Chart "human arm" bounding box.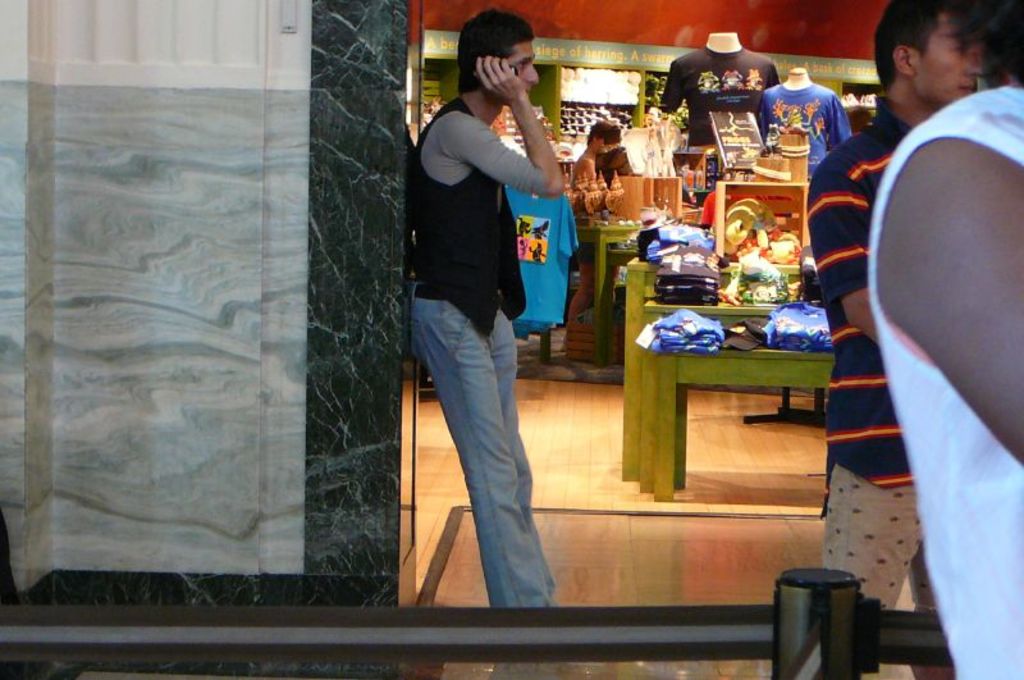
Charted: (x1=860, y1=123, x2=1021, y2=448).
